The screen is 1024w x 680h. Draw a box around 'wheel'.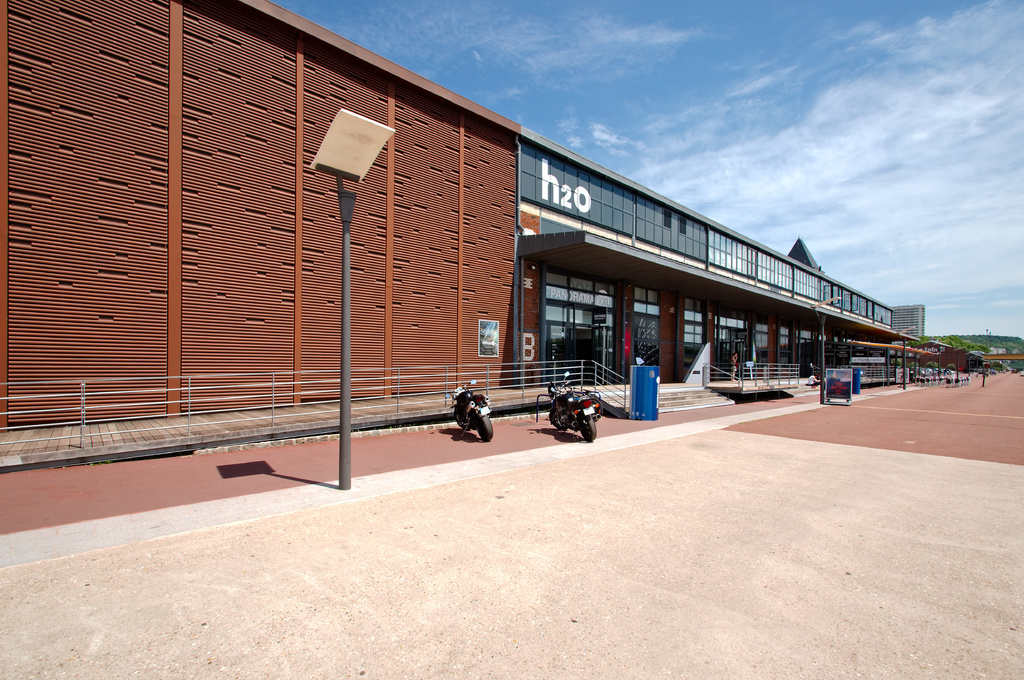
455 413 470 429.
